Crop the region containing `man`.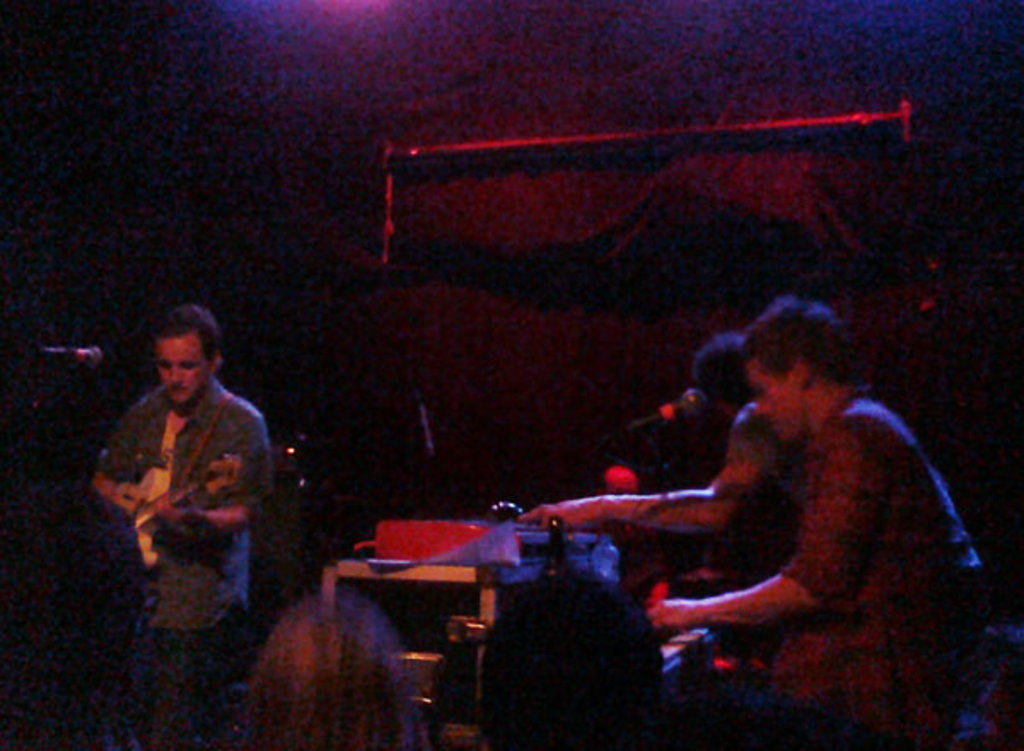
Crop region: [left=643, top=290, right=983, bottom=749].
